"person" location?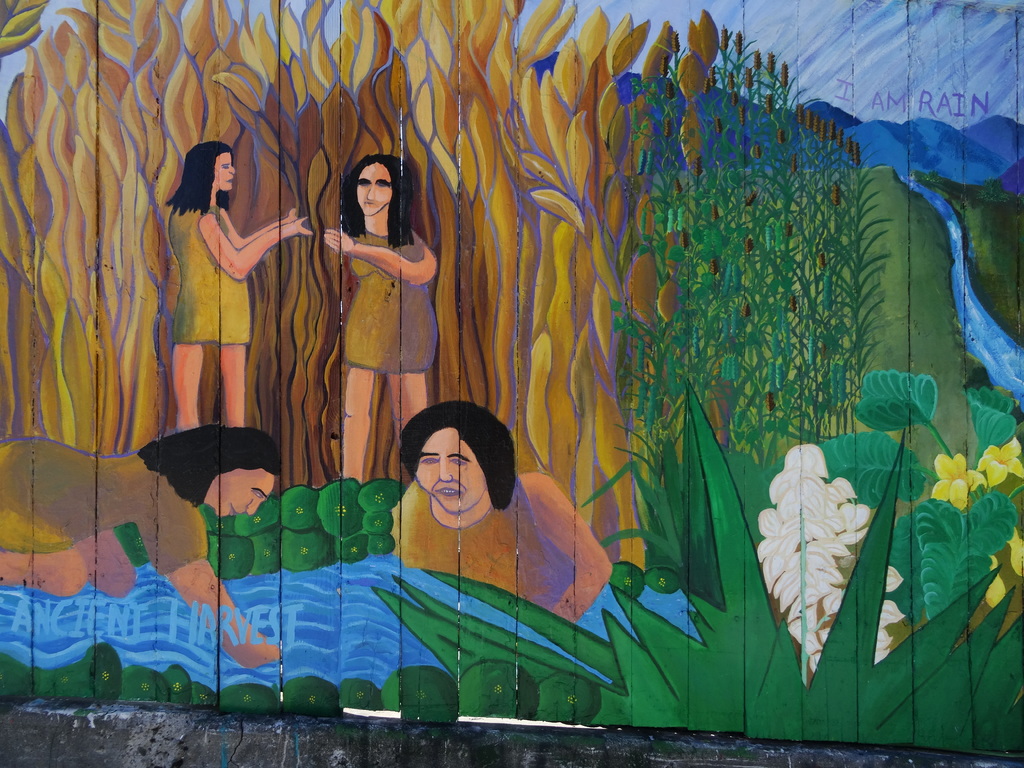
<region>0, 426, 284, 673</region>
